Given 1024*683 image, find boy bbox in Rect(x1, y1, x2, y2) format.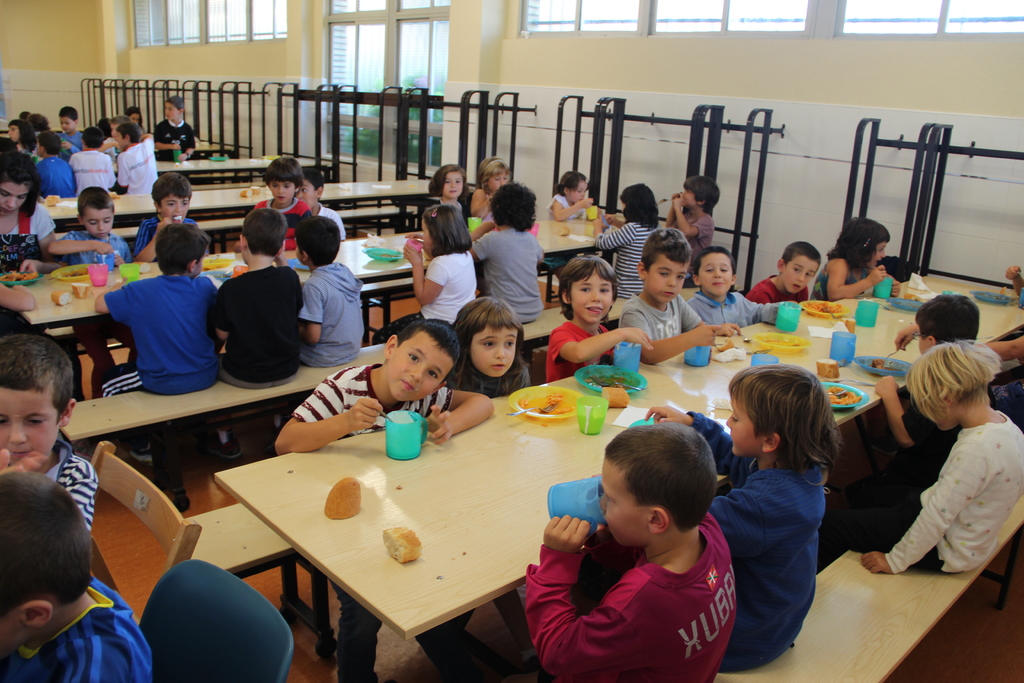
Rect(543, 256, 651, 385).
